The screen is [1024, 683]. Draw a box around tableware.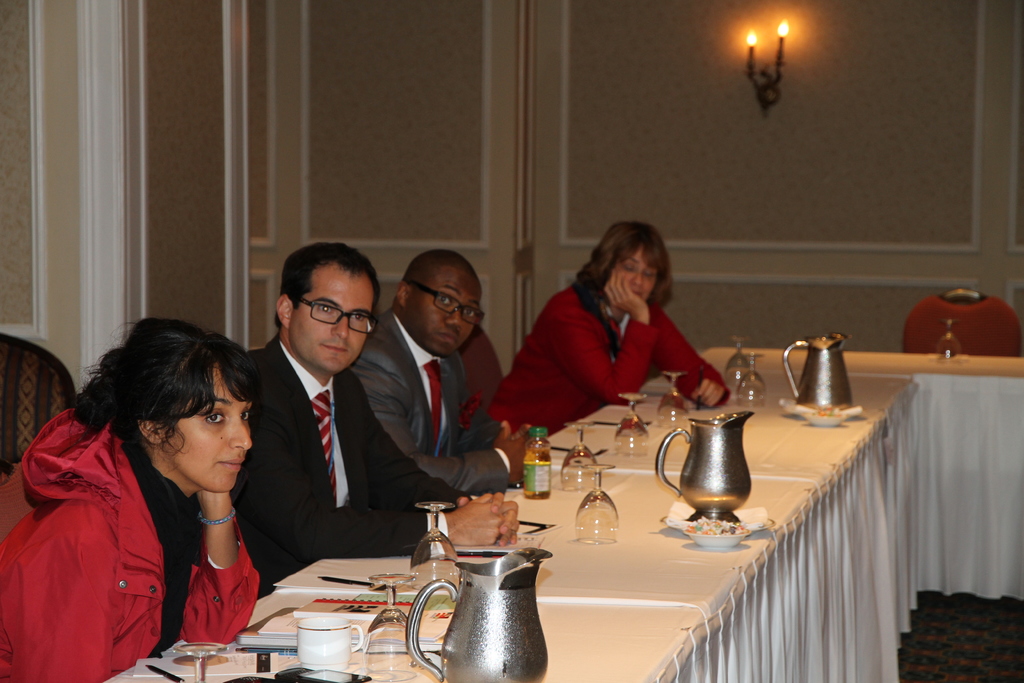
x1=360, y1=567, x2=423, y2=663.
